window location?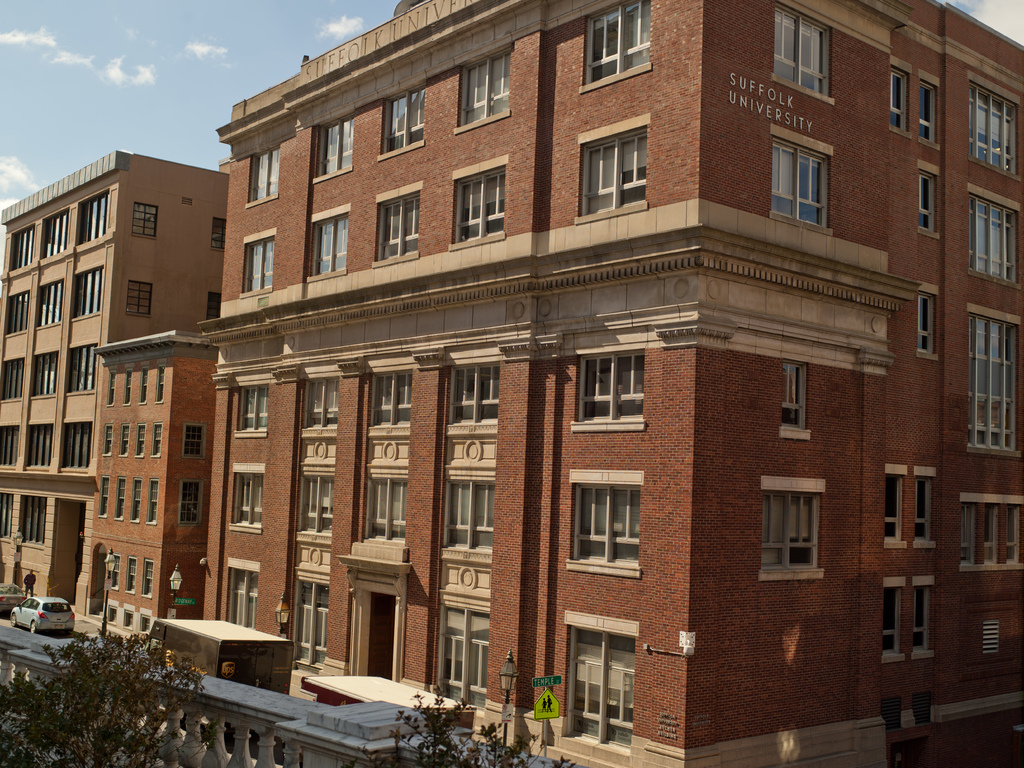
BBox(776, 0, 836, 104)
